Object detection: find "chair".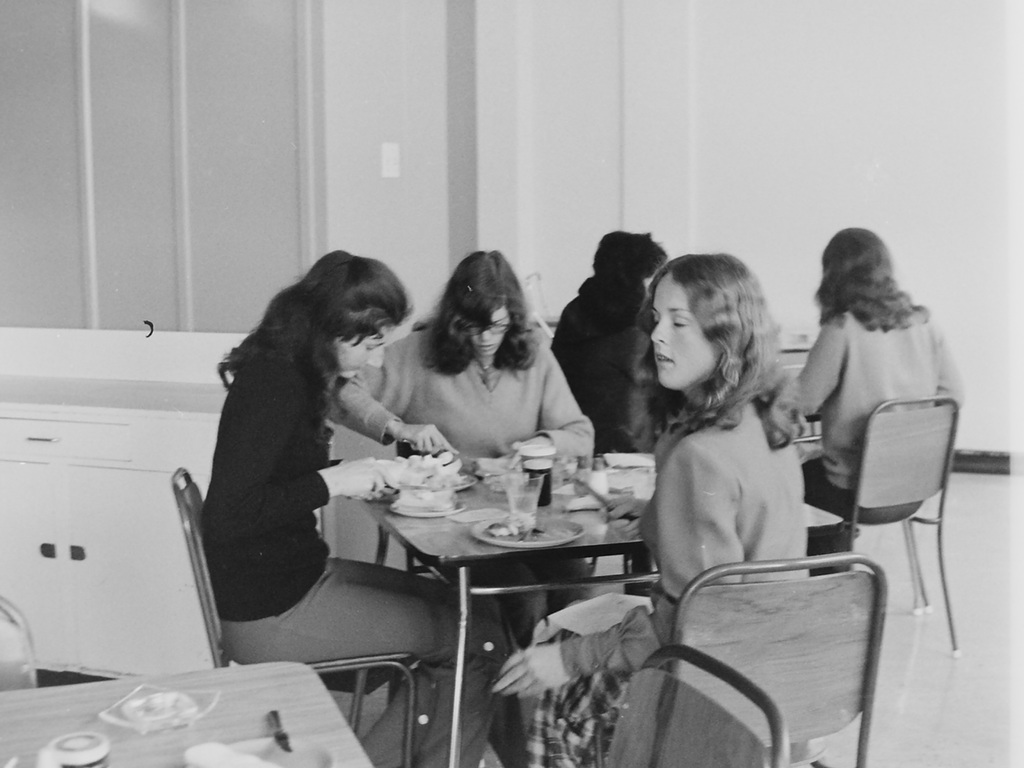
detection(788, 361, 973, 656).
